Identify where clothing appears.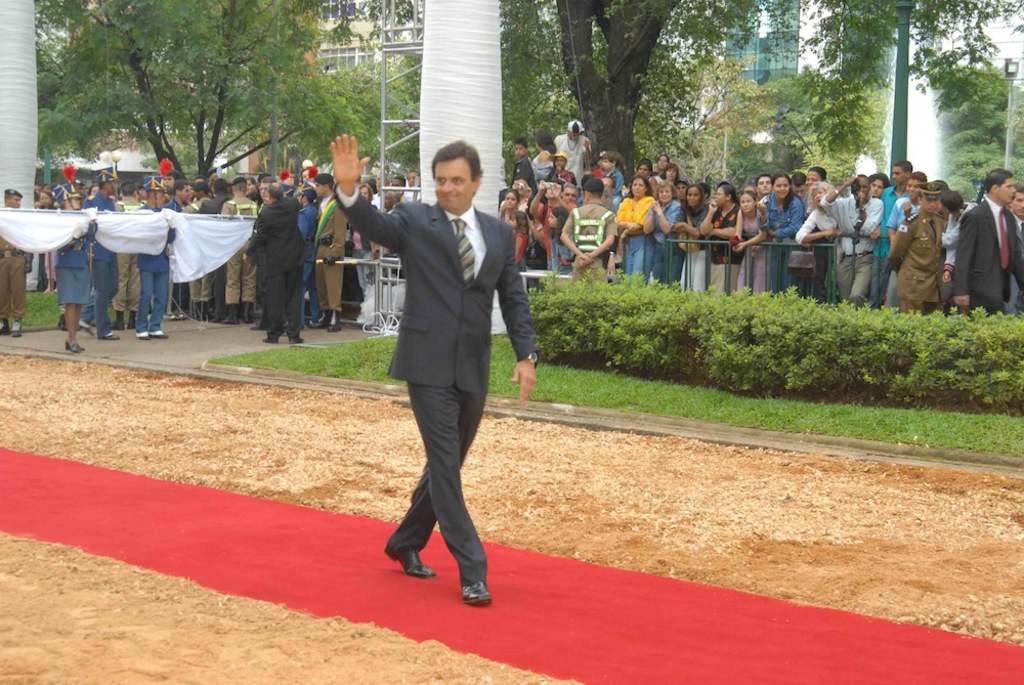
Appears at pyautogui.locateOnScreen(740, 207, 776, 297).
